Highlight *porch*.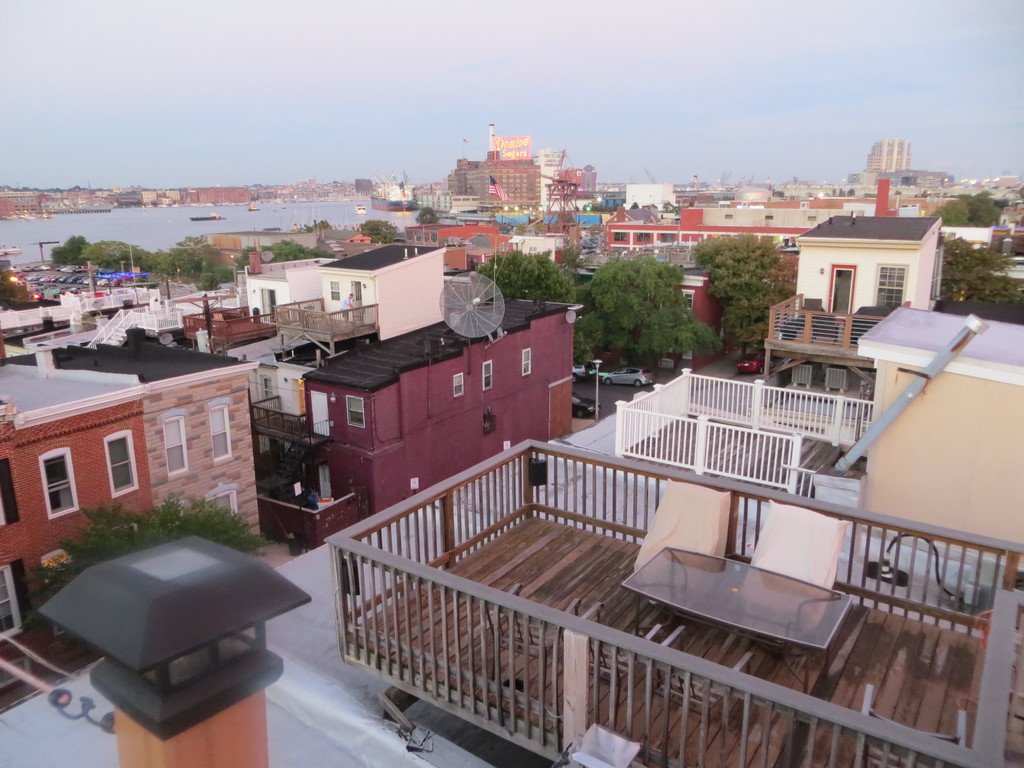
Highlighted region: select_region(741, 276, 961, 356).
